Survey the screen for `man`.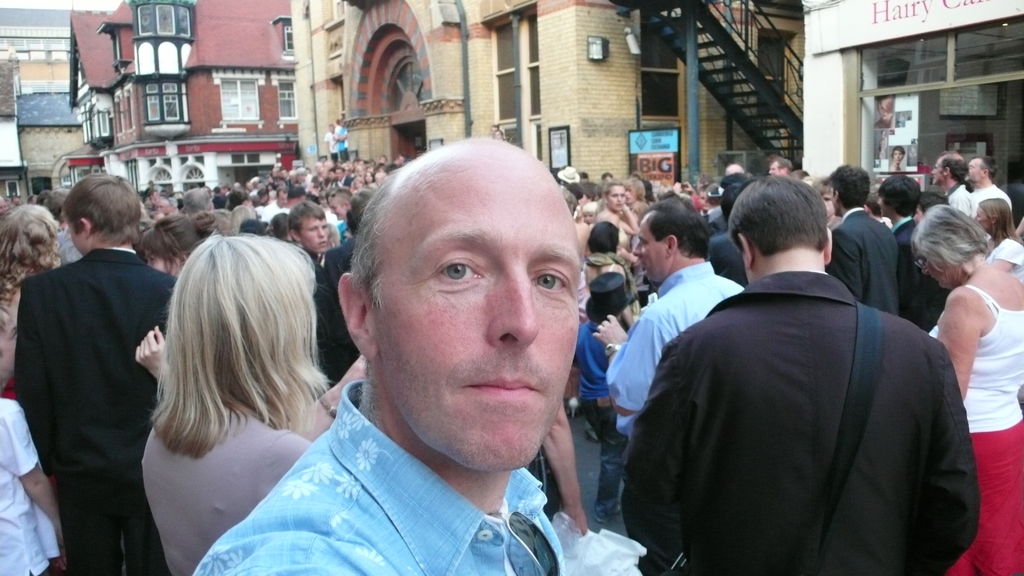
Survey found: BBox(19, 171, 178, 575).
